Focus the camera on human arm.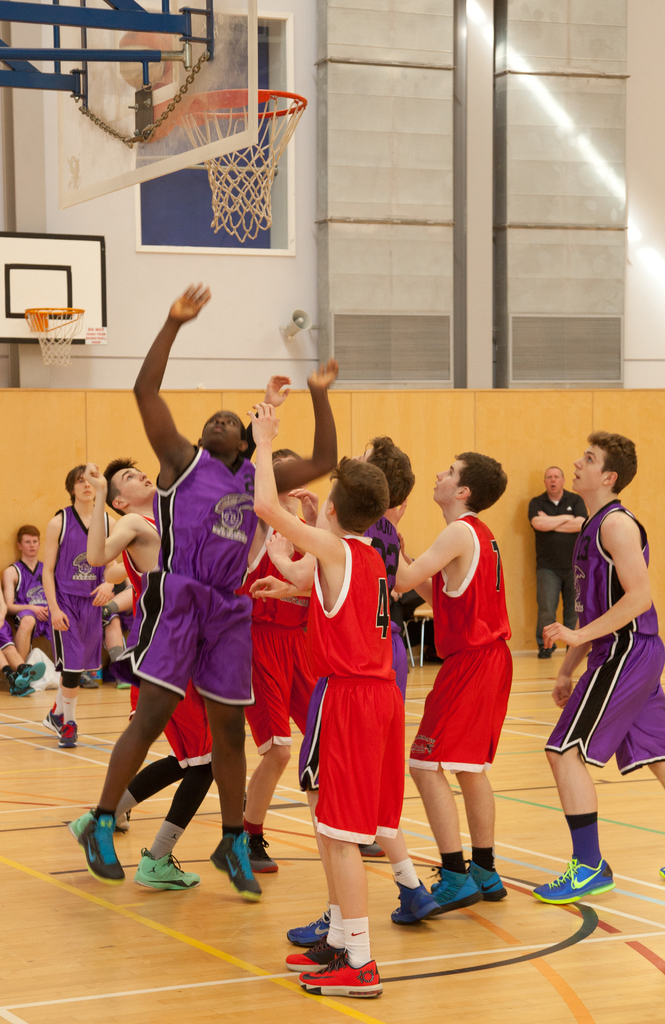
Focus region: bbox=[84, 462, 141, 569].
